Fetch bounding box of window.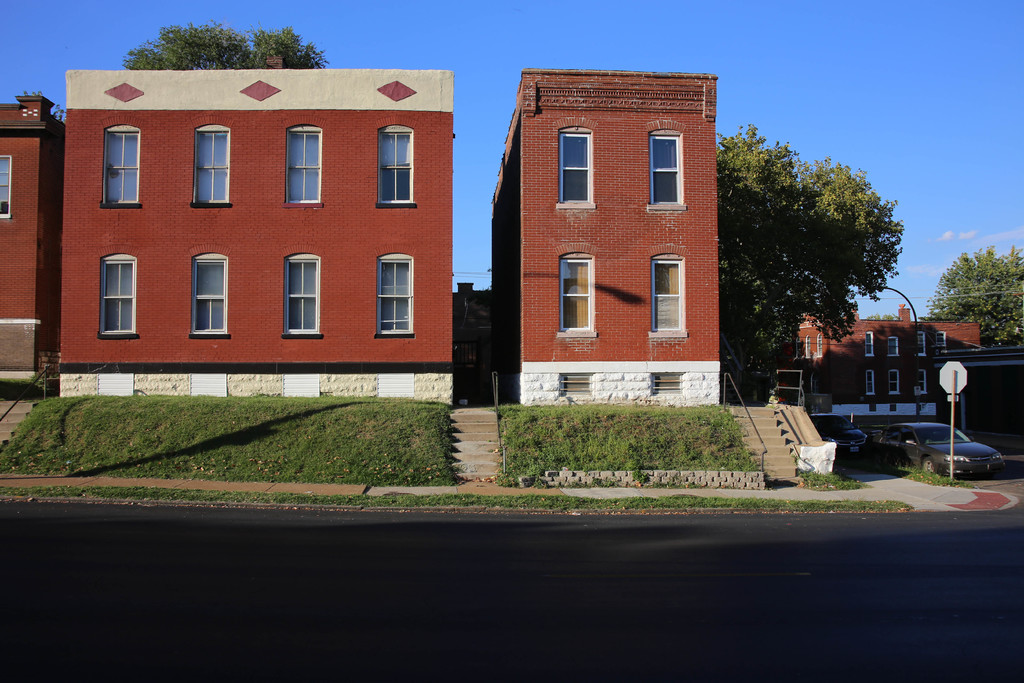
Bbox: {"left": 865, "top": 334, "right": 874, "bottom": 358}.
